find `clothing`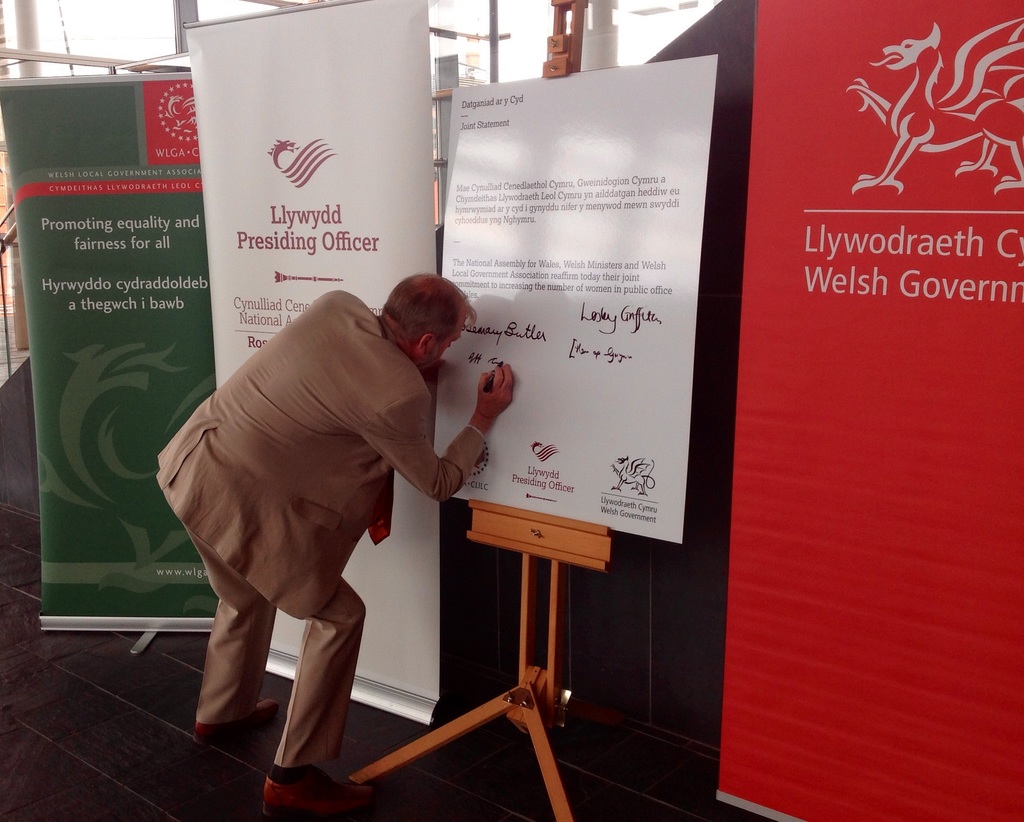
[181,277,513,749]
